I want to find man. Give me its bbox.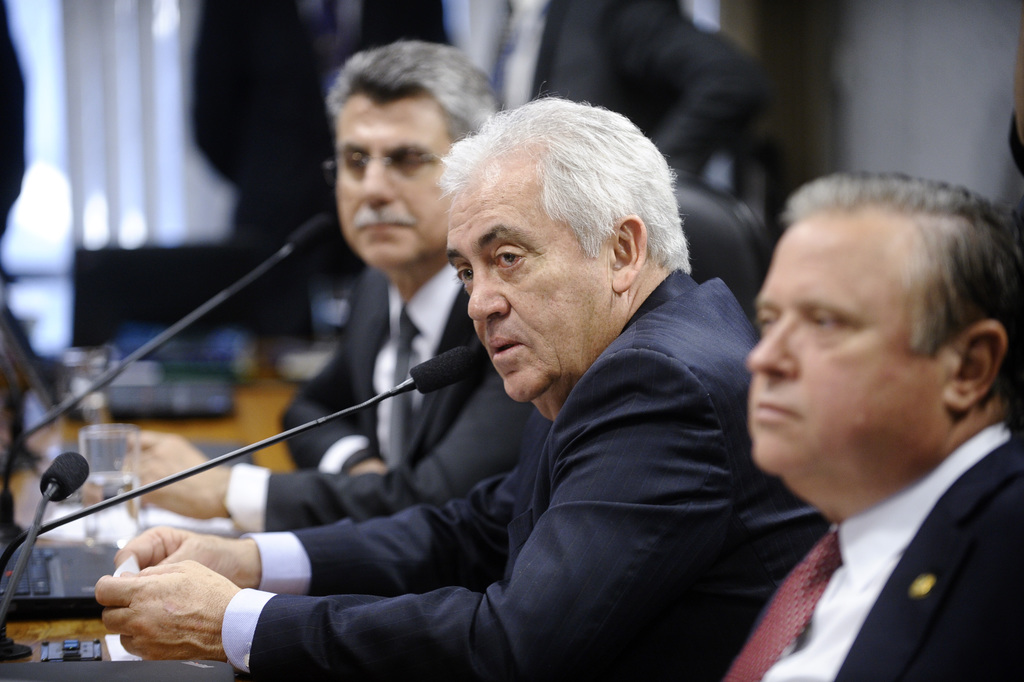
detection(689, 155, 1023, 681).
